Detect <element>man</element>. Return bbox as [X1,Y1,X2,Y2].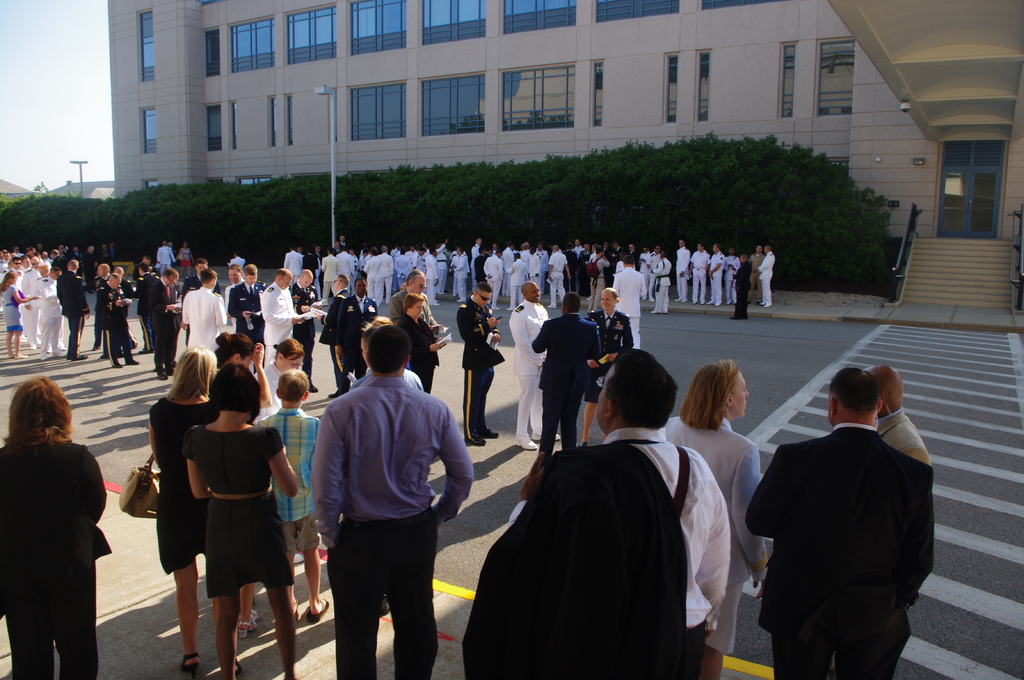
[345,326,421,393].
